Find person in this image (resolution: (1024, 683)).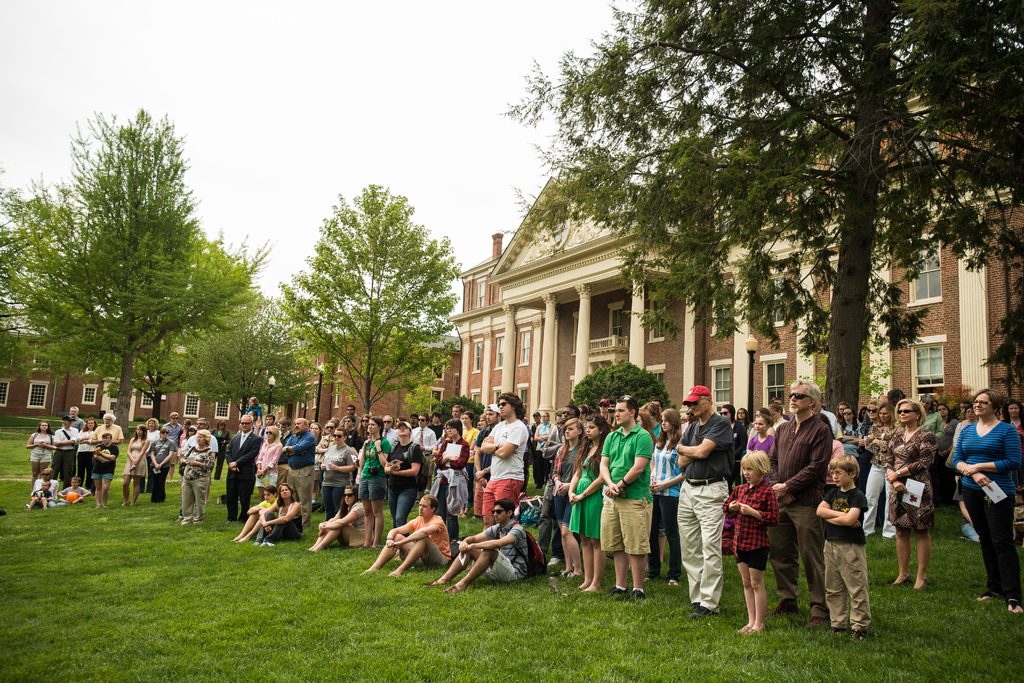
<region>547, 408, 603, 591</region>.
